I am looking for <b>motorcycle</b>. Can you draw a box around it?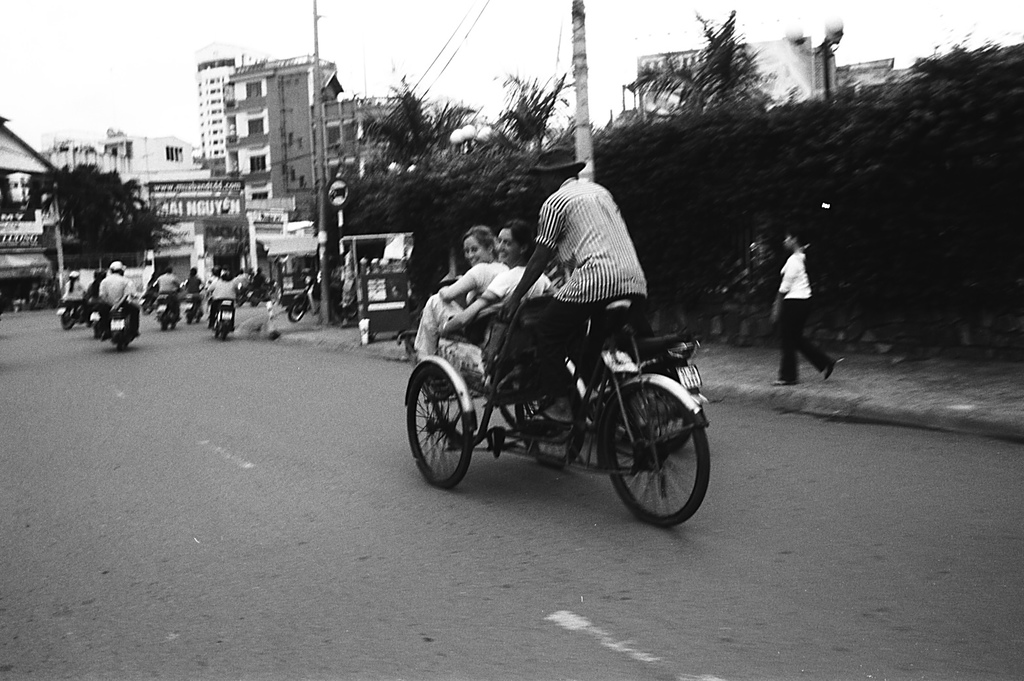
Sure, the bounding box is bbox=(386, 294, 736, 522).
